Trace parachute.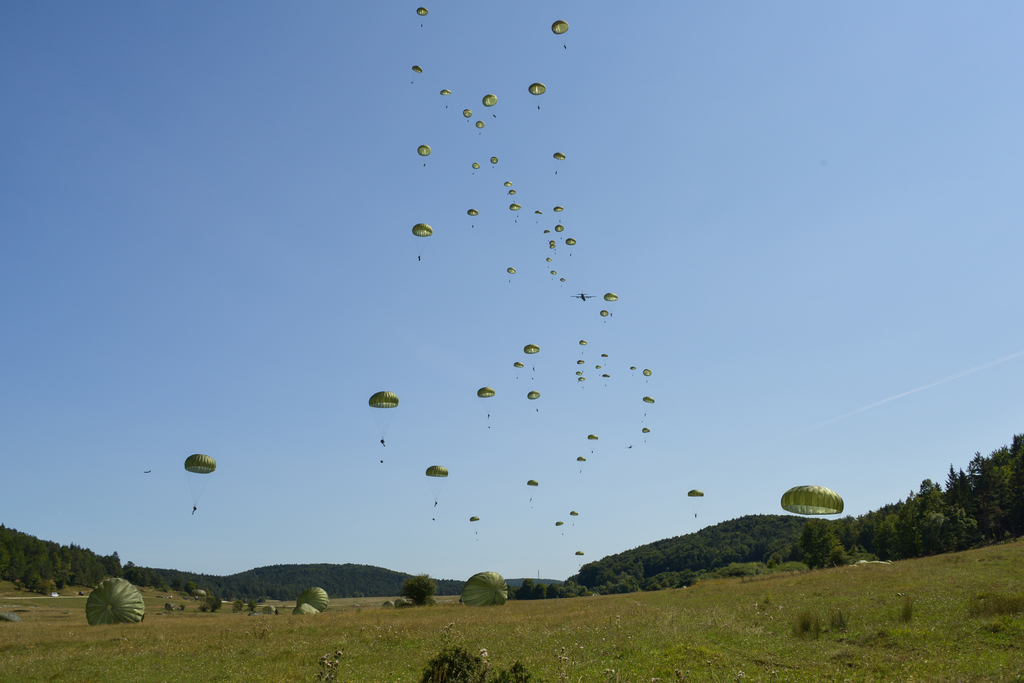
Traced to {"x1": 86, "y1": 573, "x2": 147, "y2": 630}.
